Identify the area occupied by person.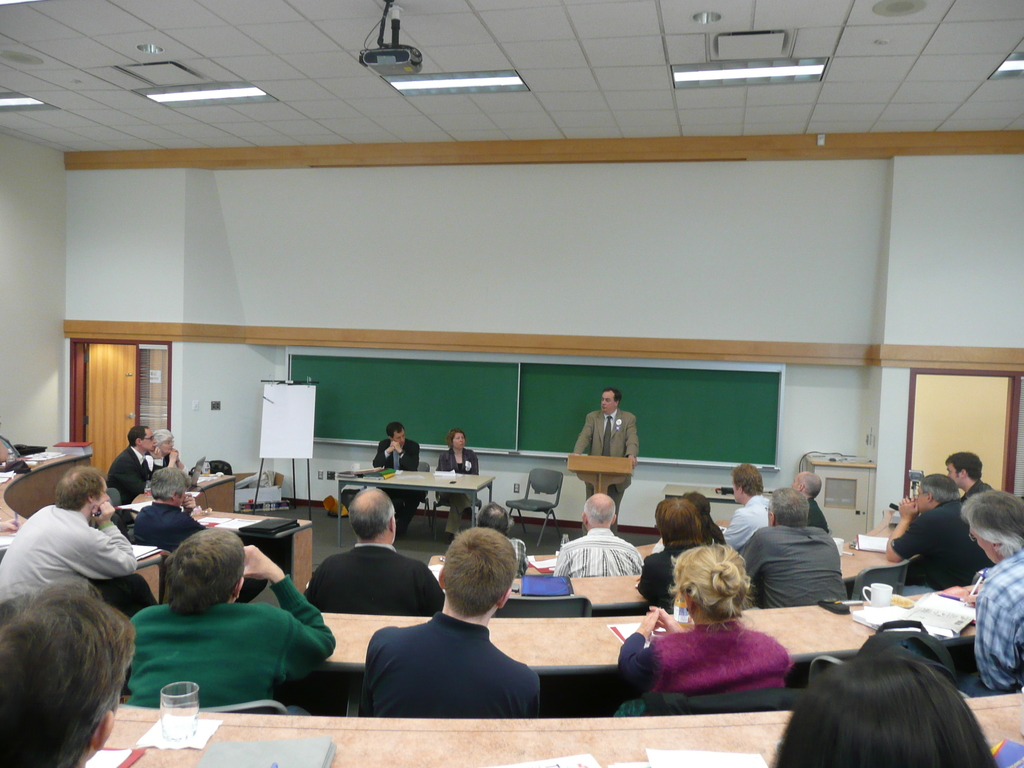
Area: locate(788, 471, 834, 535).
